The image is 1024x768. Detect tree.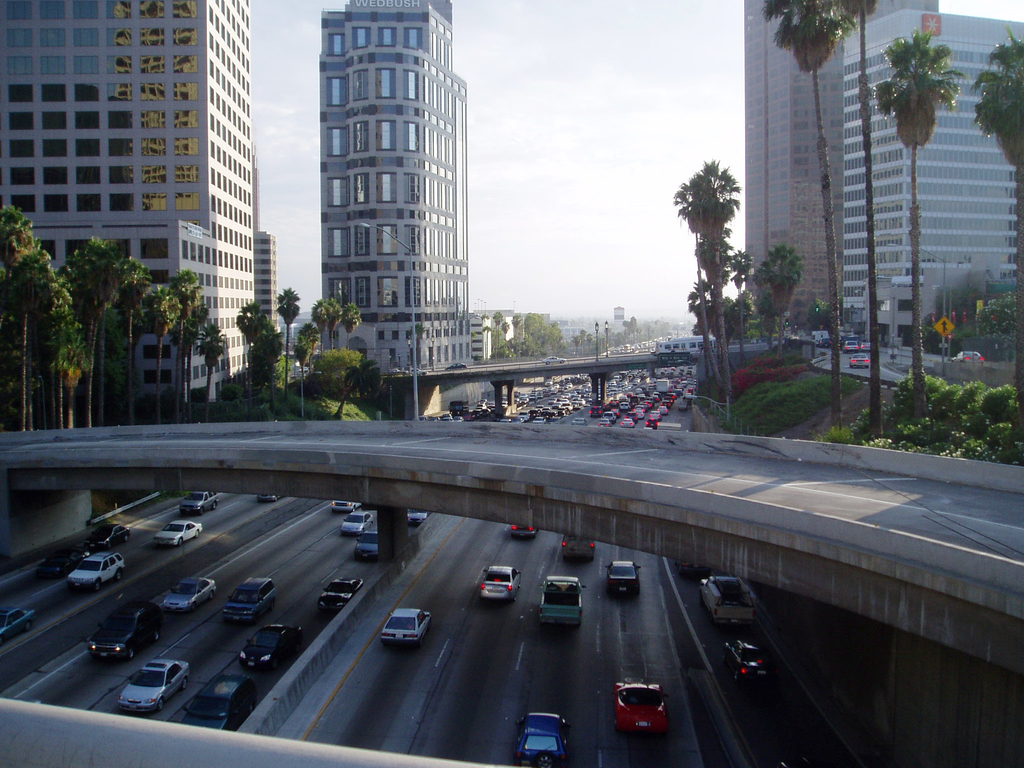
Detection: <bbox>173, 267, 207, 420</bbox>.
